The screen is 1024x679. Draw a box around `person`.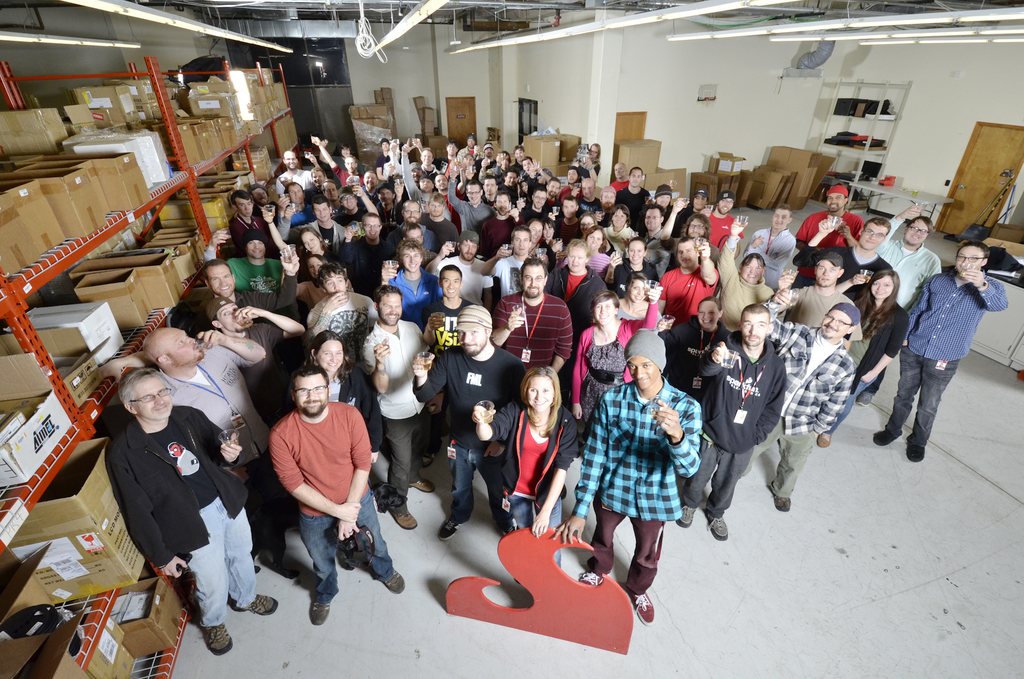
(696,197,751,254).
